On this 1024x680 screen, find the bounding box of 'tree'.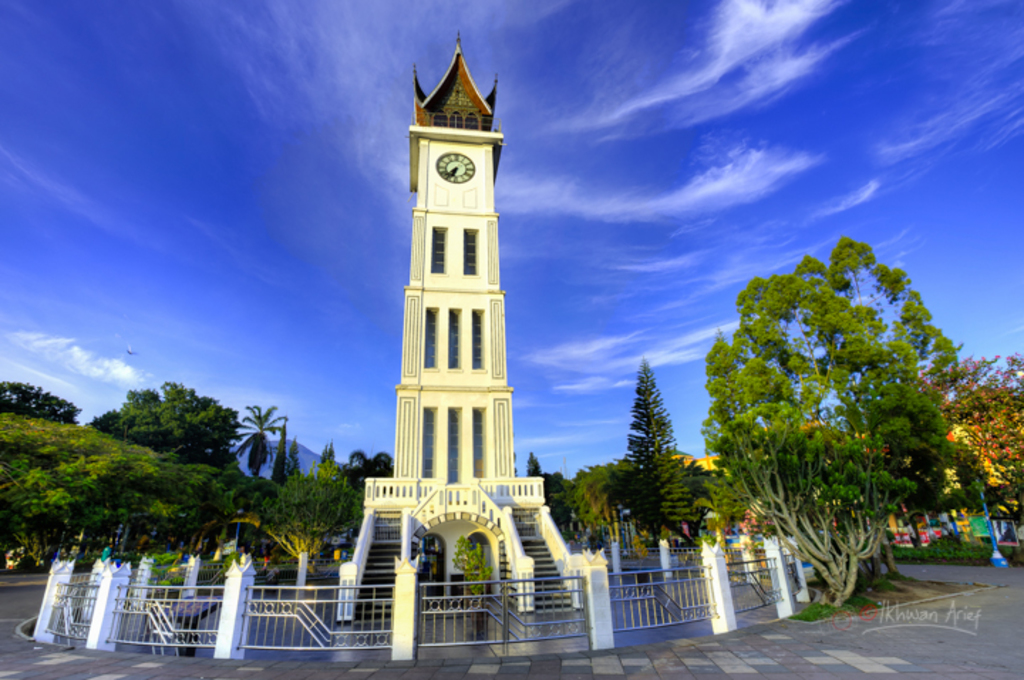
Bounding box: box=[687, 218, 986, 588].
